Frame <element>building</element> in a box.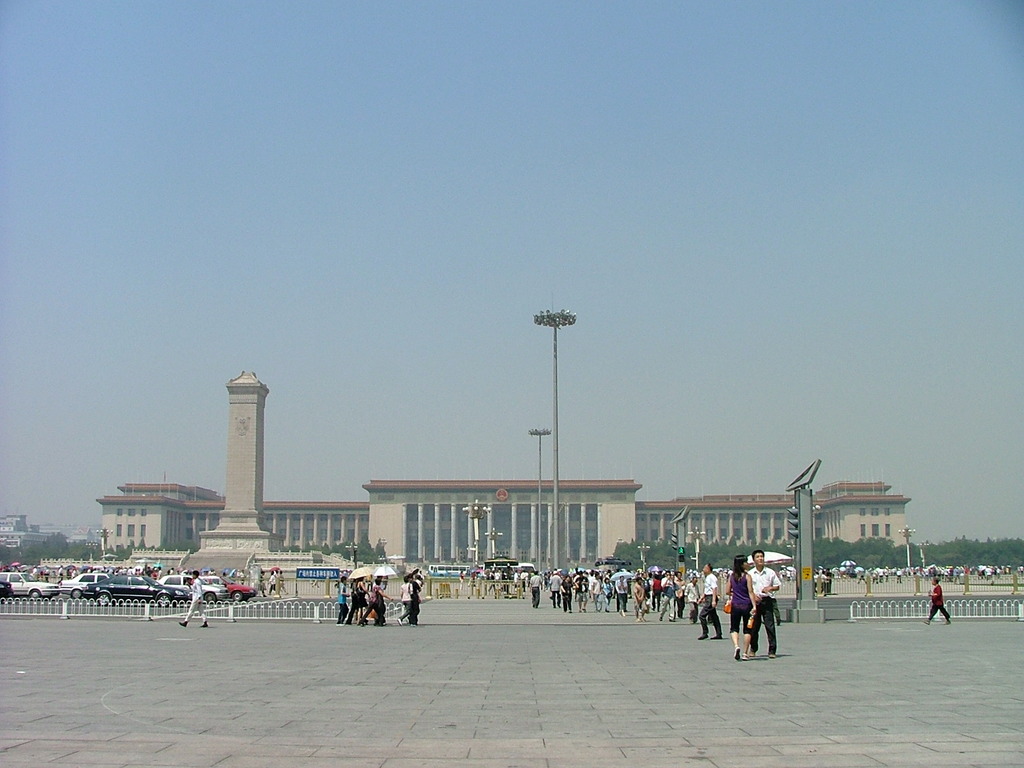
box(99, 371, 911, 570).
